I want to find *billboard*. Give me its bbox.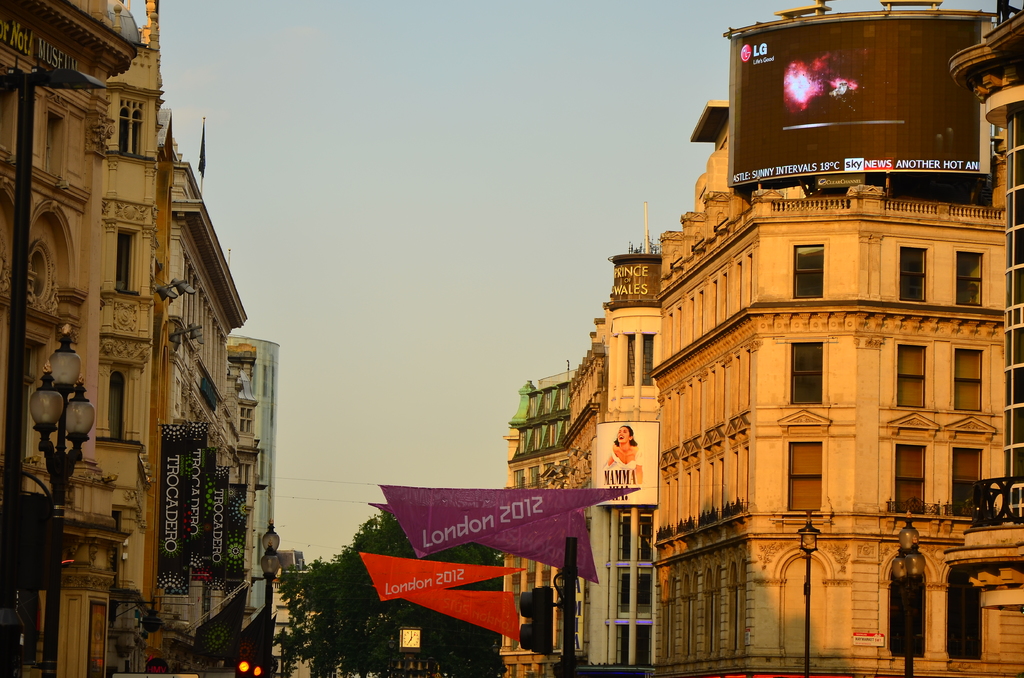
pyautogui.locateOnScreen(595, 412, 662, 507).
